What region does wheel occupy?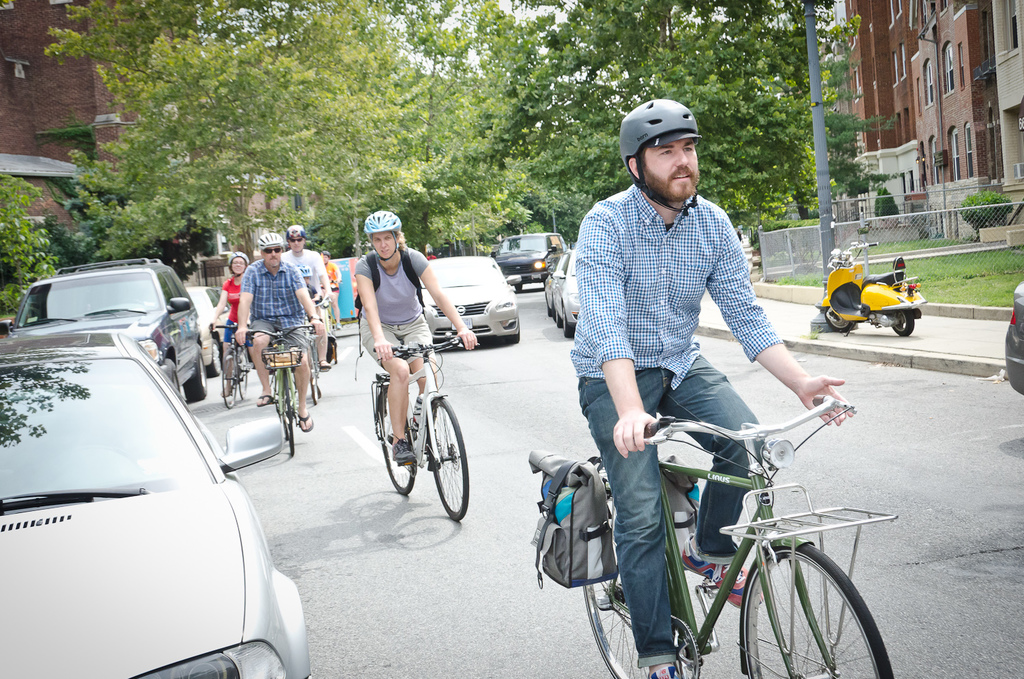
pyautogui.locateOnScreen(221, 353, 236, 407).
